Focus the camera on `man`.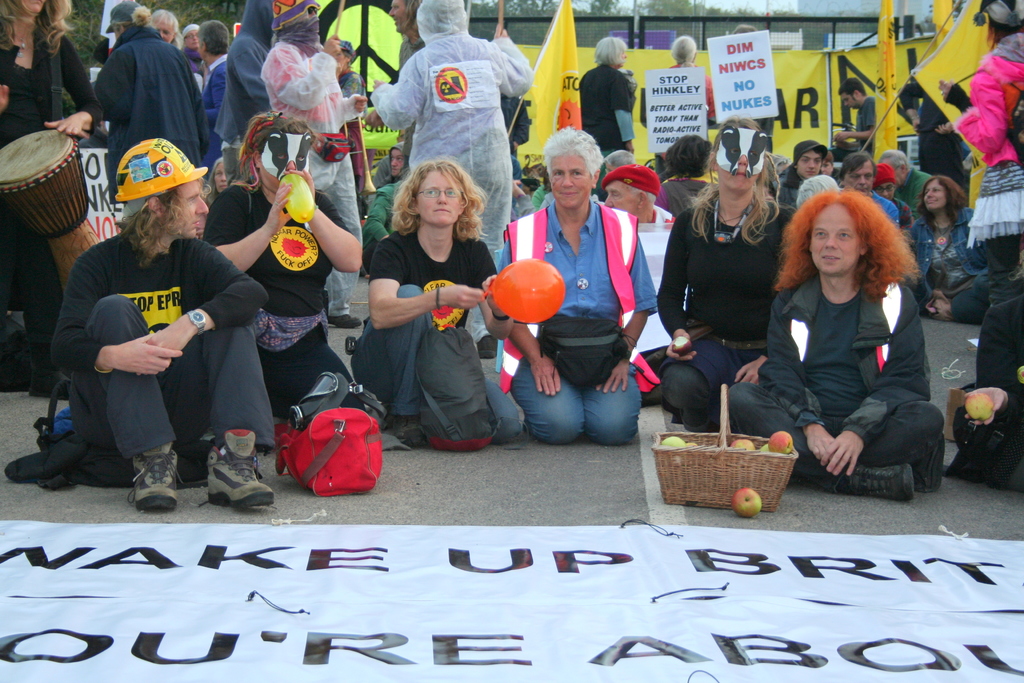
Focus region: (x1=772, y1=139, x2=833, y2=209).
